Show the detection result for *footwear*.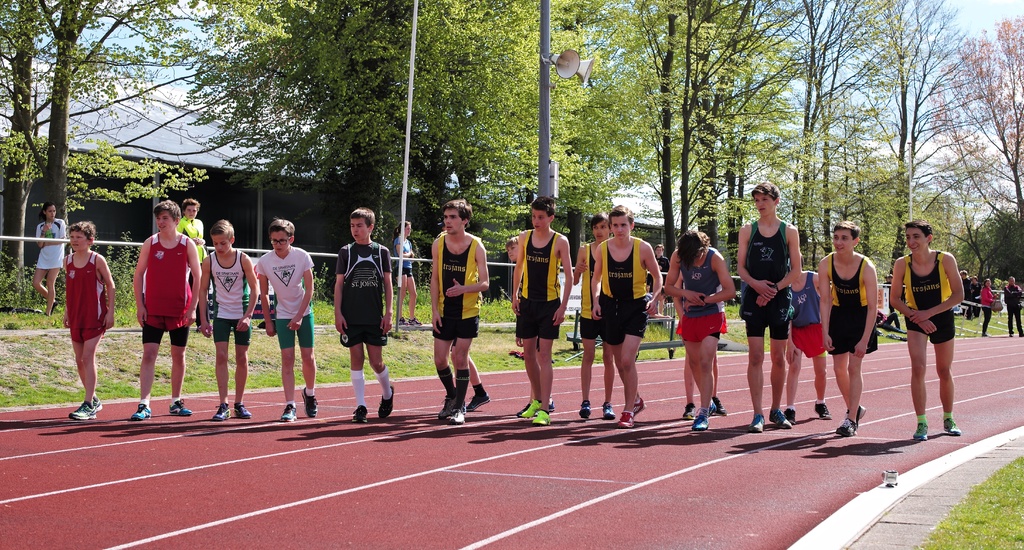
(left=1020, top=332, right=1023, bottom=339).
